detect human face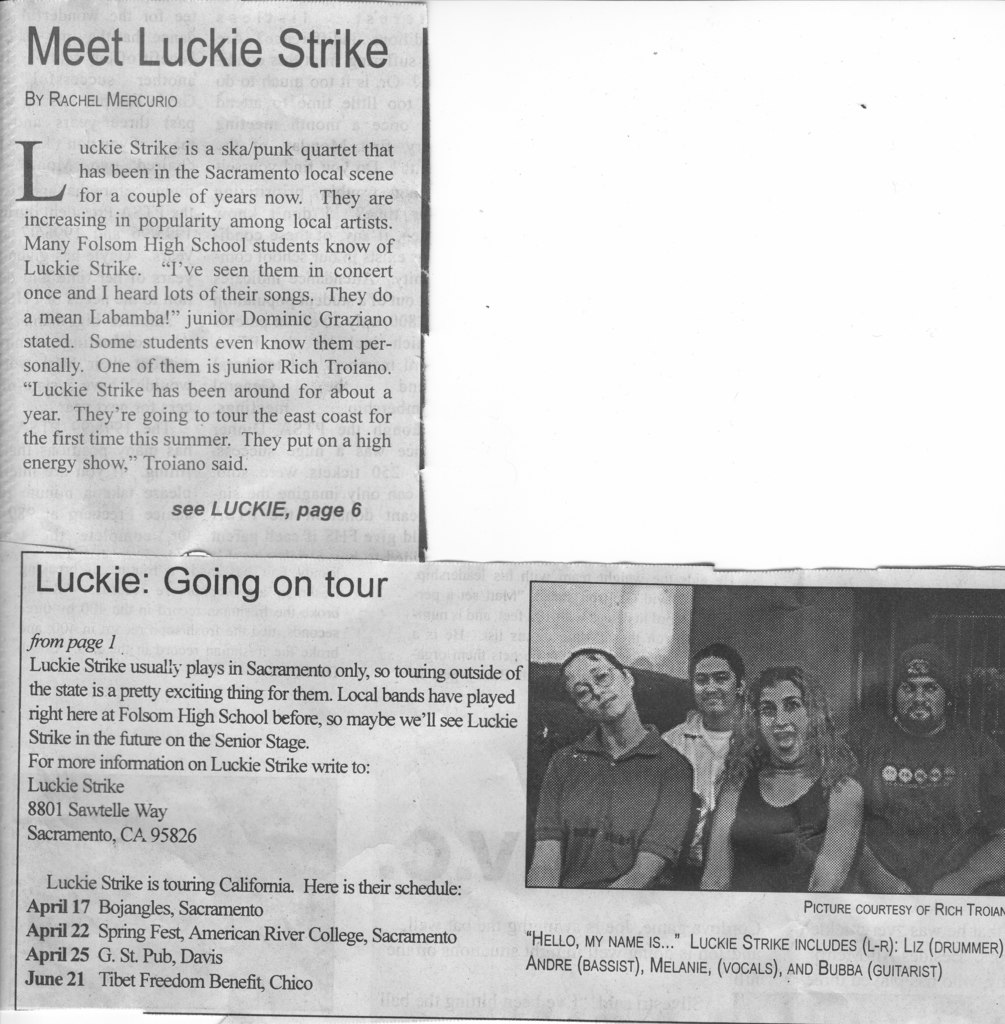
895,672,947,721
